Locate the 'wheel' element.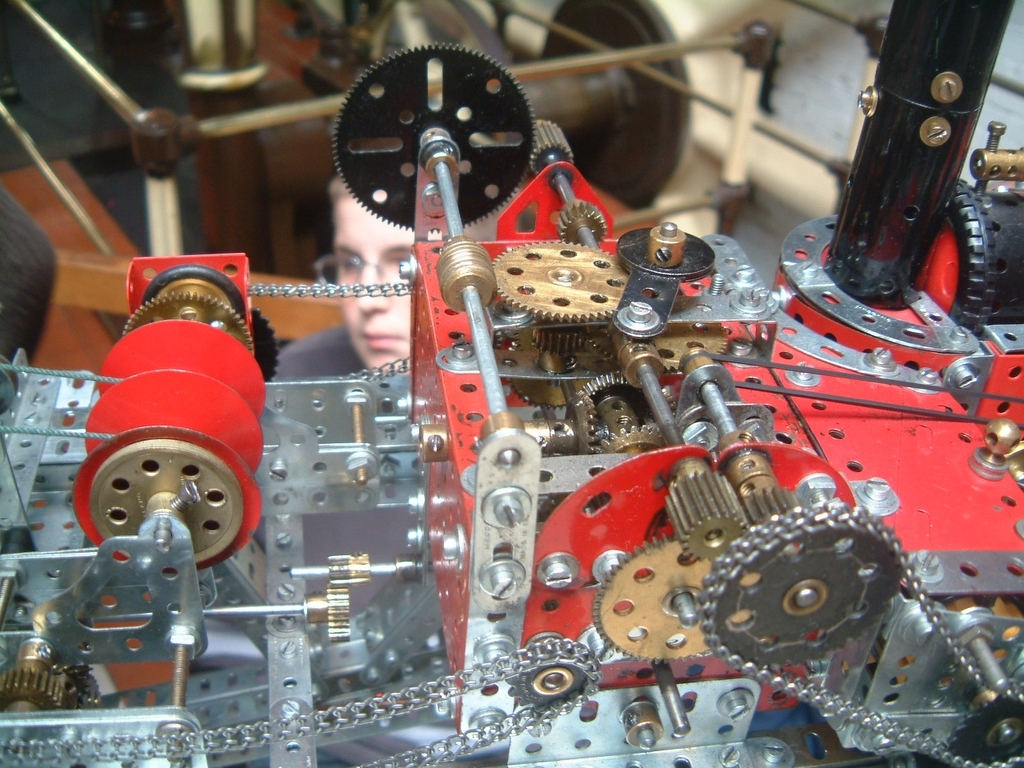
Element bbox: l=649, t=322, r=730, b=373.
